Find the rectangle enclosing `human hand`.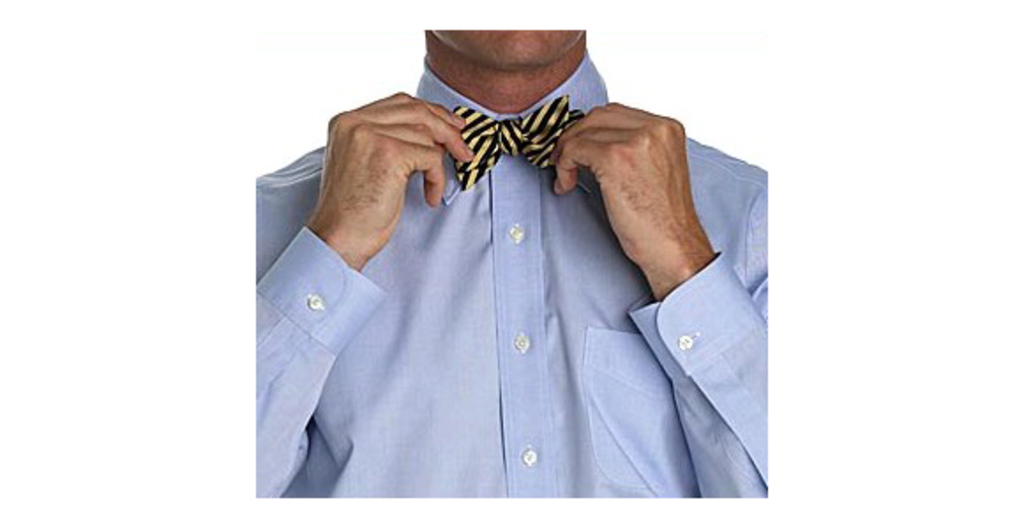
BBox(560, 108, 715, 295).
